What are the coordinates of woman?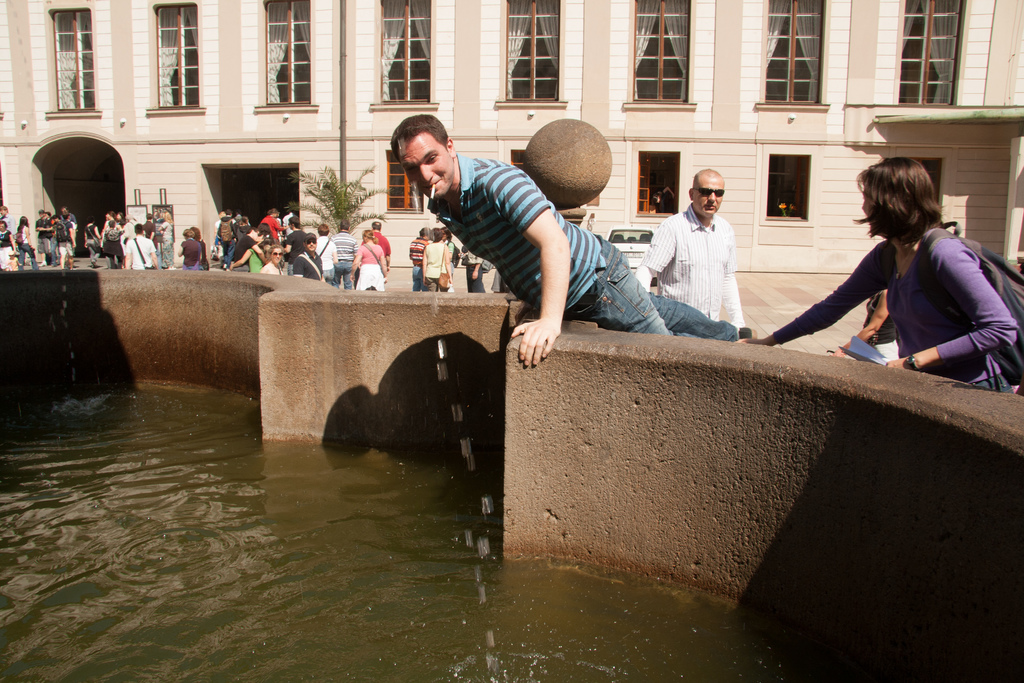
(left=346, top=227, right=392, bottom=299).
